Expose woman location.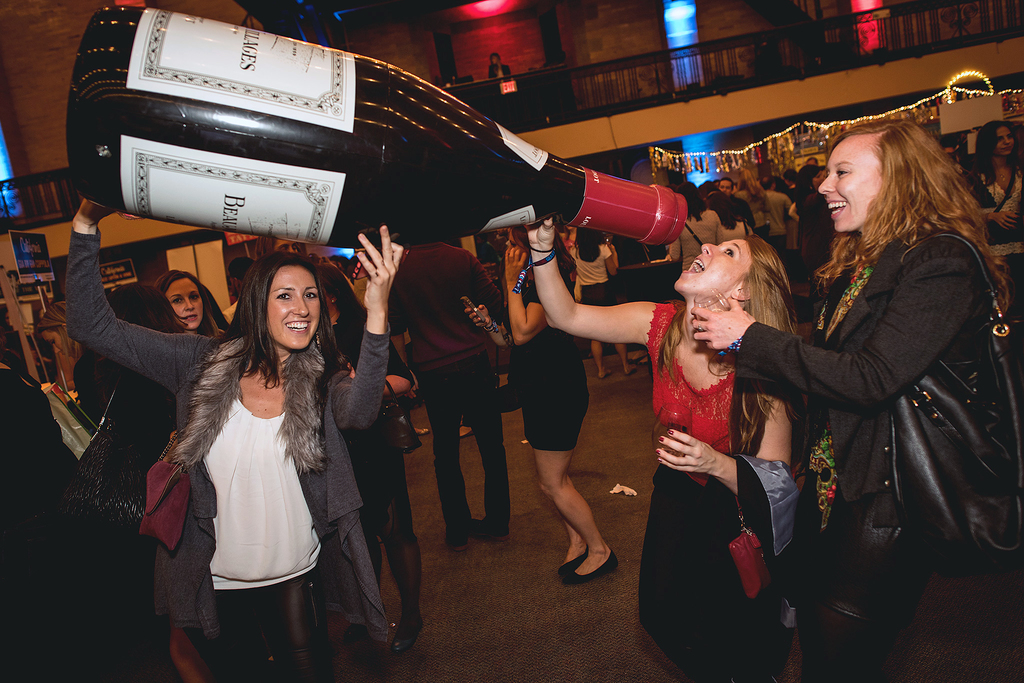
Exposed at [705, 188, 758, 243].
